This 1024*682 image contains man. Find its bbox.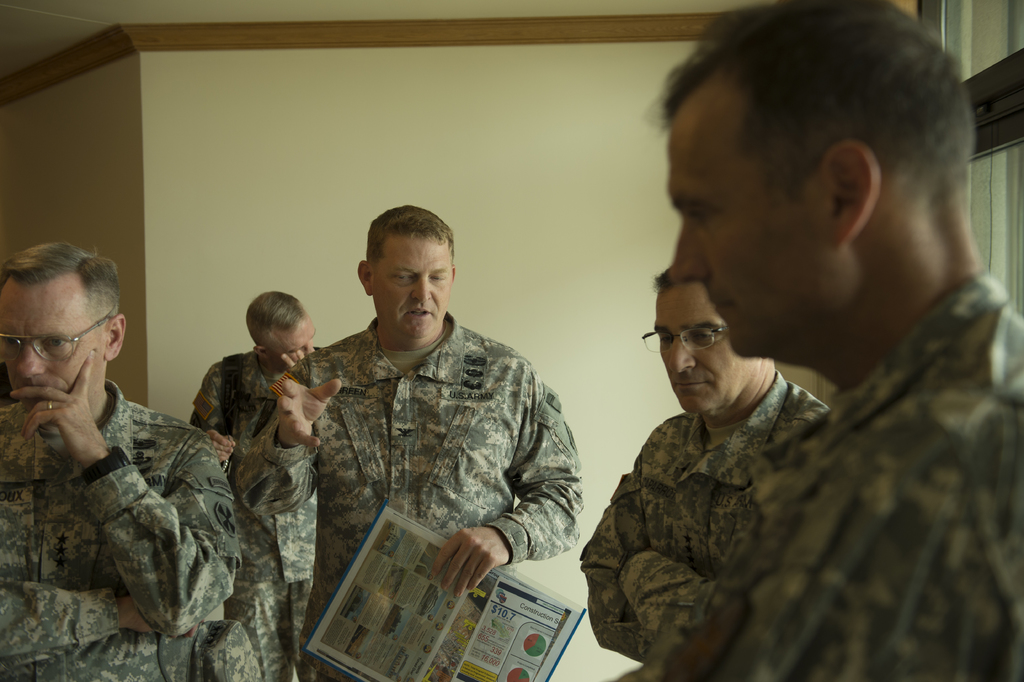
{"x1": 236, "y1": 202, "x2": 585, "y2": 681}.
